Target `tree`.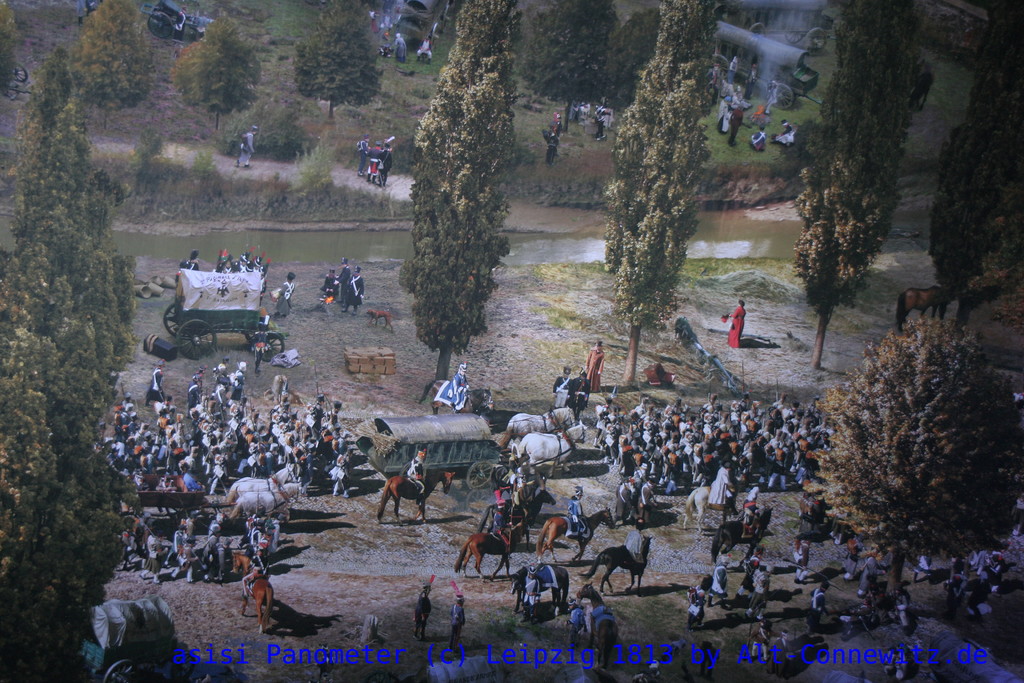
Target region: [0, 2, 17, 101].
